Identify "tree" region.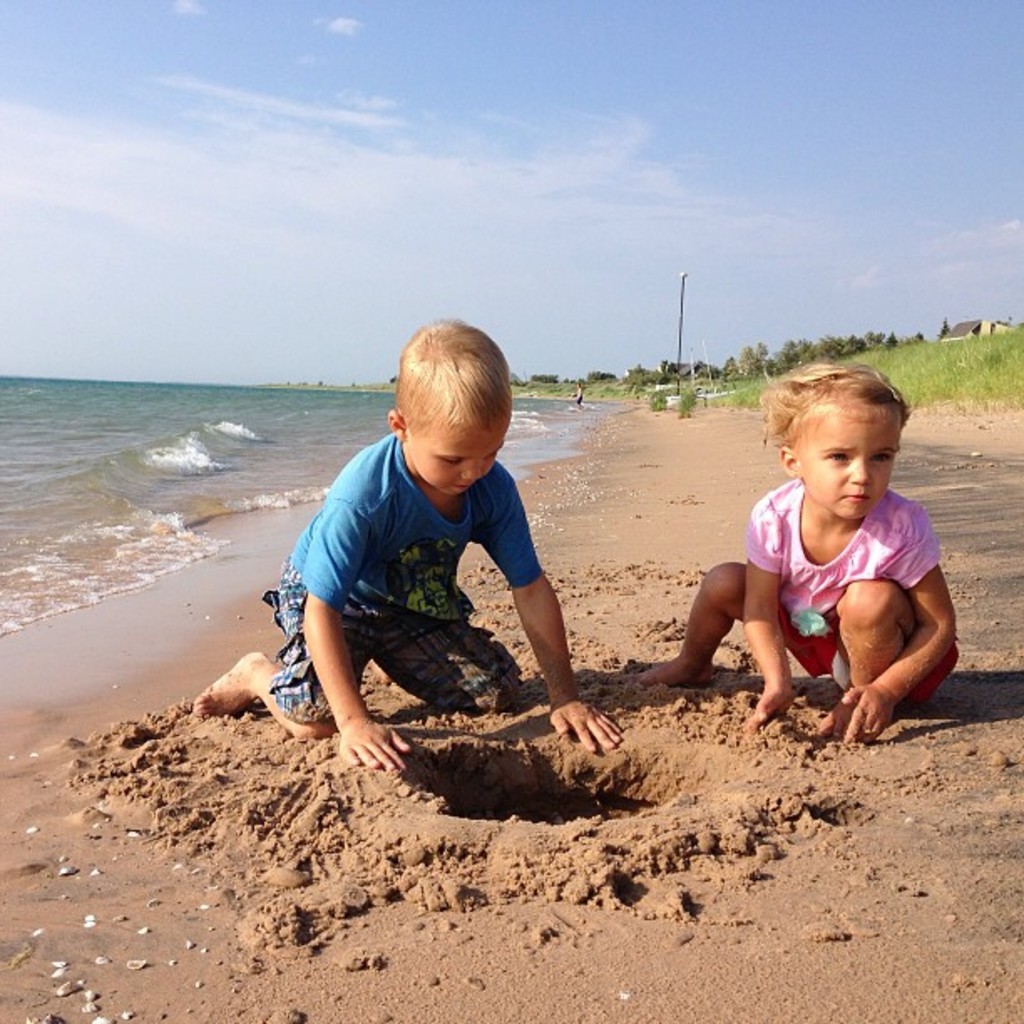
Region: <box>912,330,925,350</box>.
